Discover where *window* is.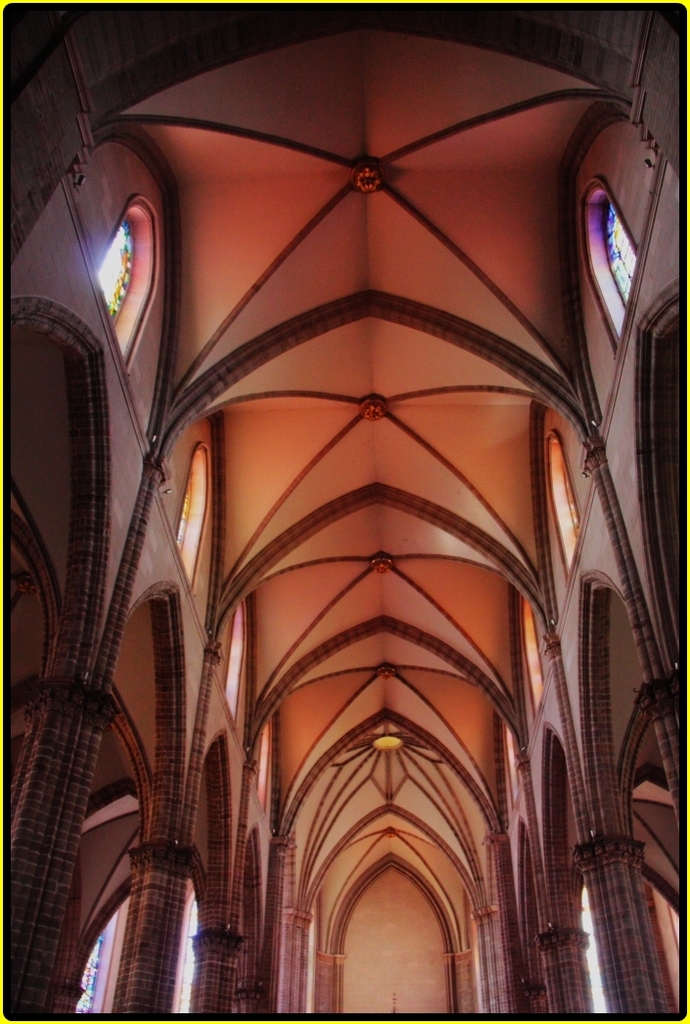
Discovered at <bbox>173, 476, 196, 561</bbox>.
